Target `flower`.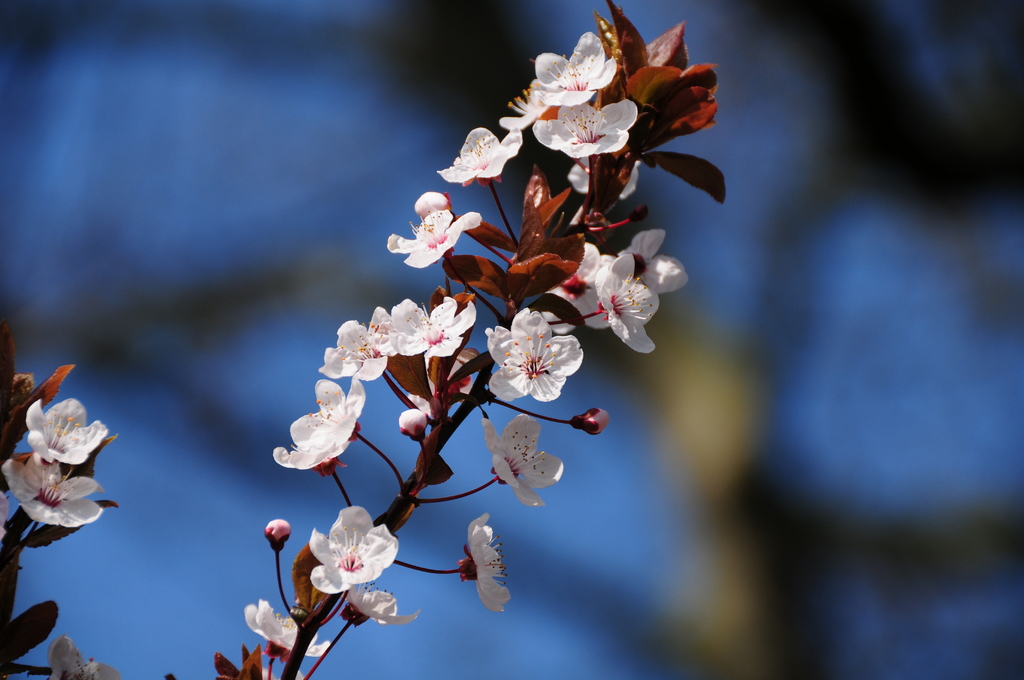
Target region: (x1=483, y1=416, x2=559, y2=508).
